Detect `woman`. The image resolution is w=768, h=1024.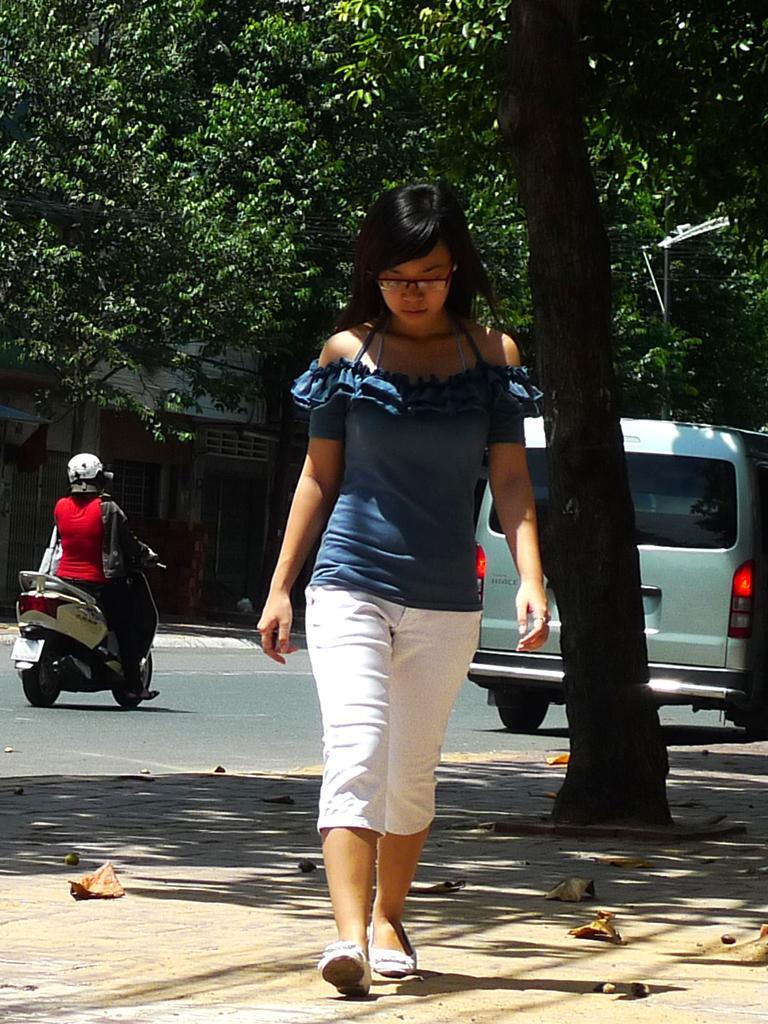
locate(259, 176, 527, 964).
